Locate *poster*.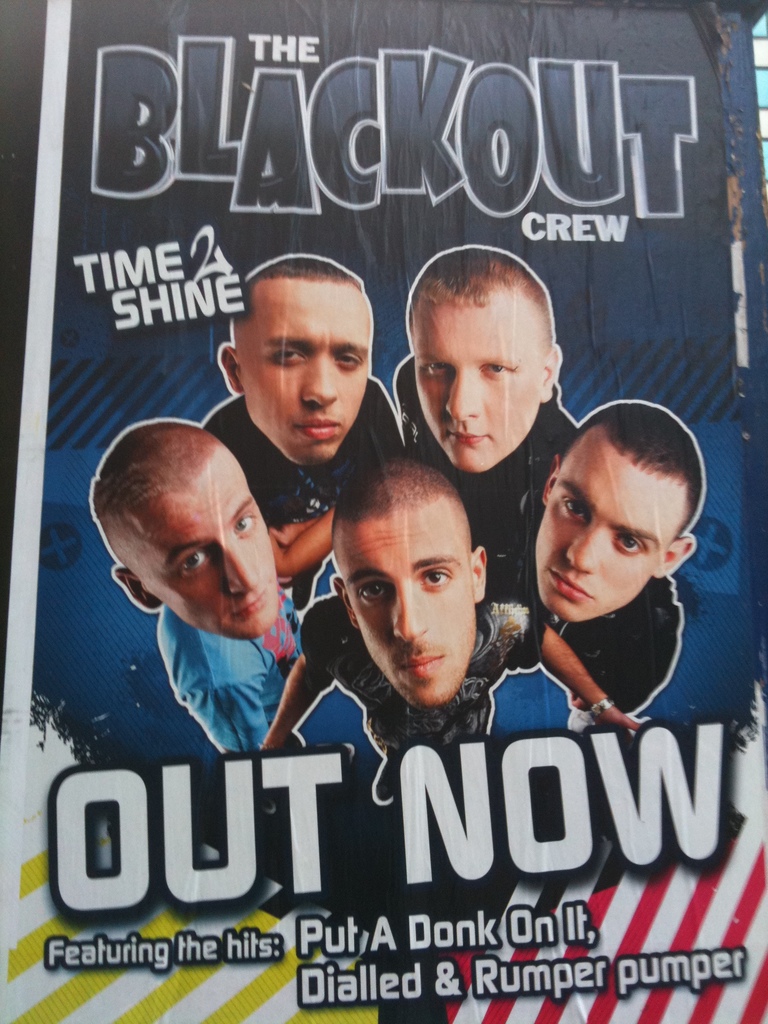
Bounding box: detection(0, 0, 767, 1023).
